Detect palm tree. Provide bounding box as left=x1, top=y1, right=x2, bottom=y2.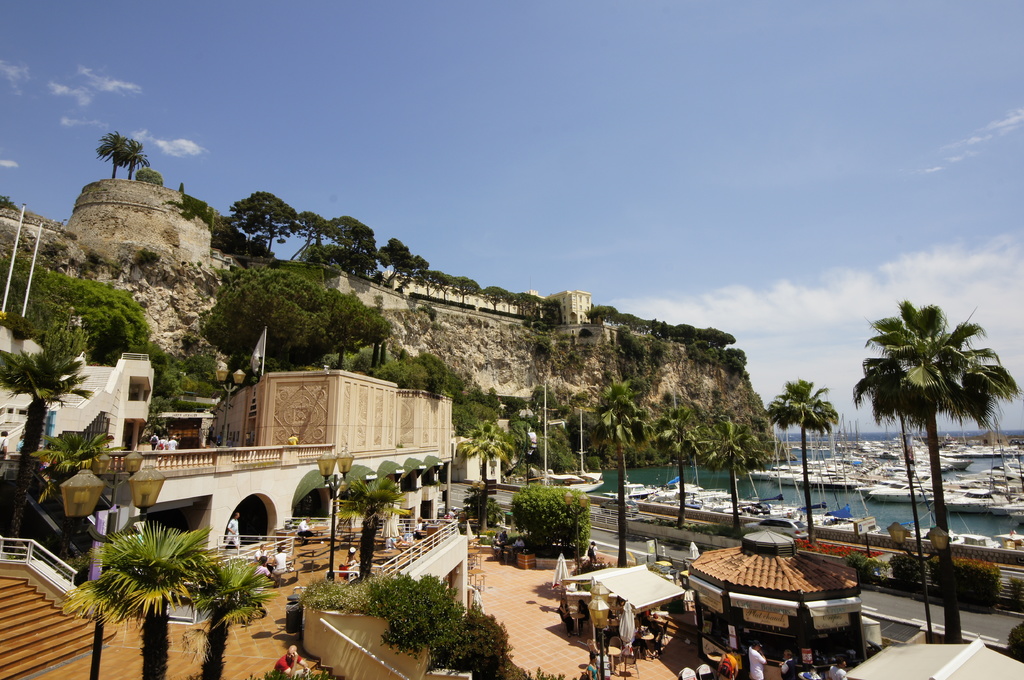
left=4, top=349, right=72, bottom=496.
